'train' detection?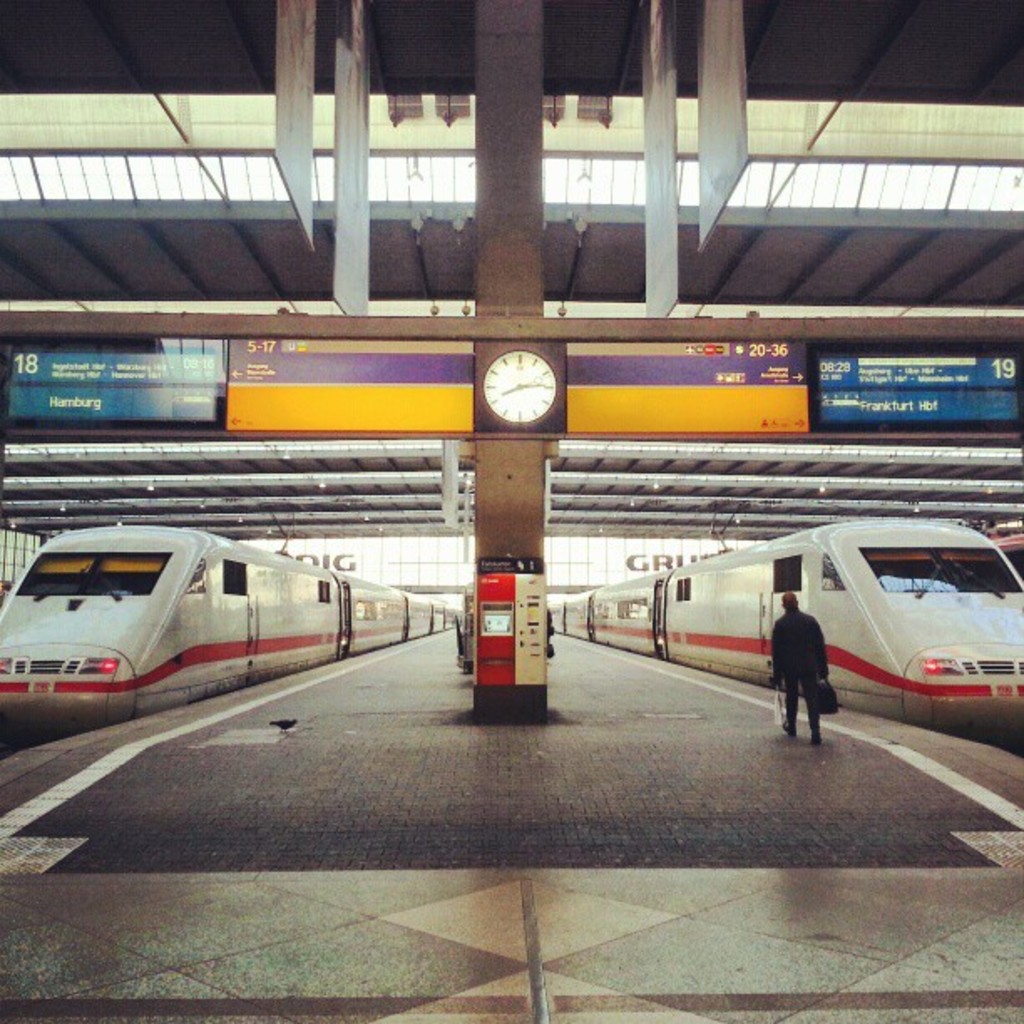
bbox=(0, 524, 458, 736)
